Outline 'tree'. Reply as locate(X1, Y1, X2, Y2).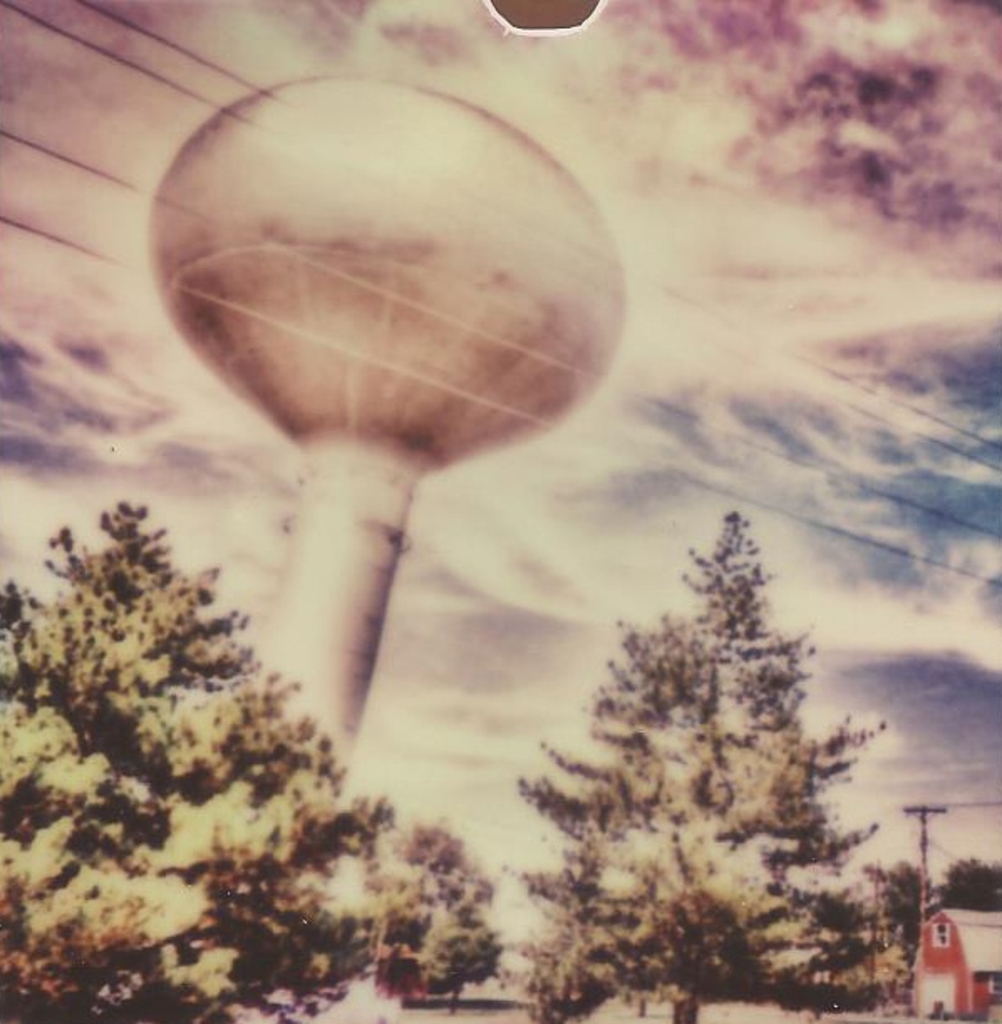
locate(0, 496, 382, 1022).
